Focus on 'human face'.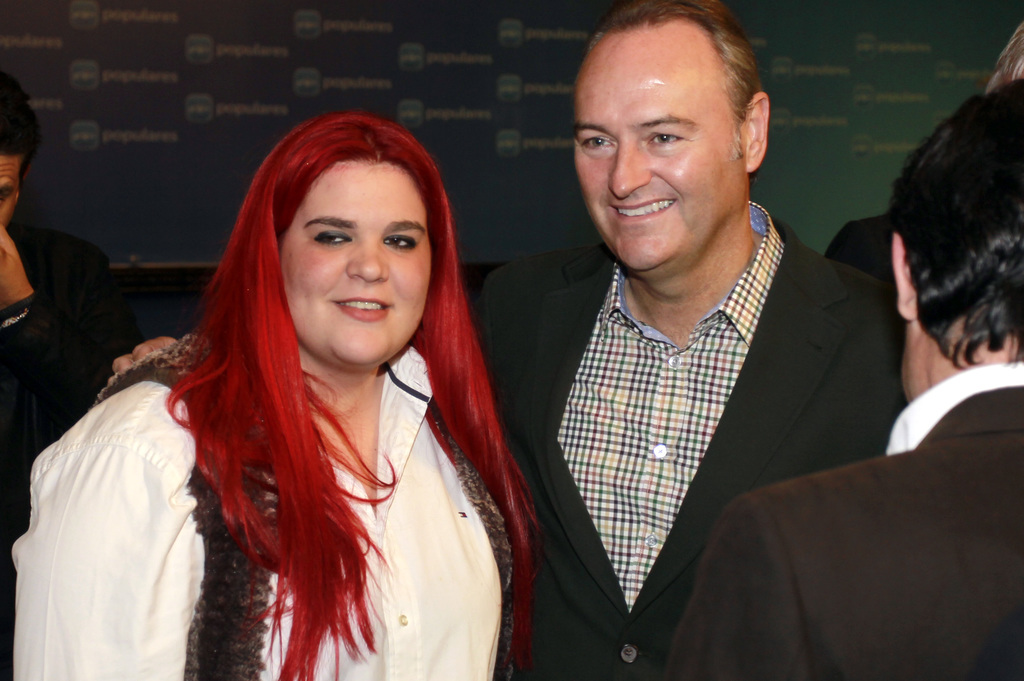
Focused at [x1=572, y1=36, x2=734, y2=284].
